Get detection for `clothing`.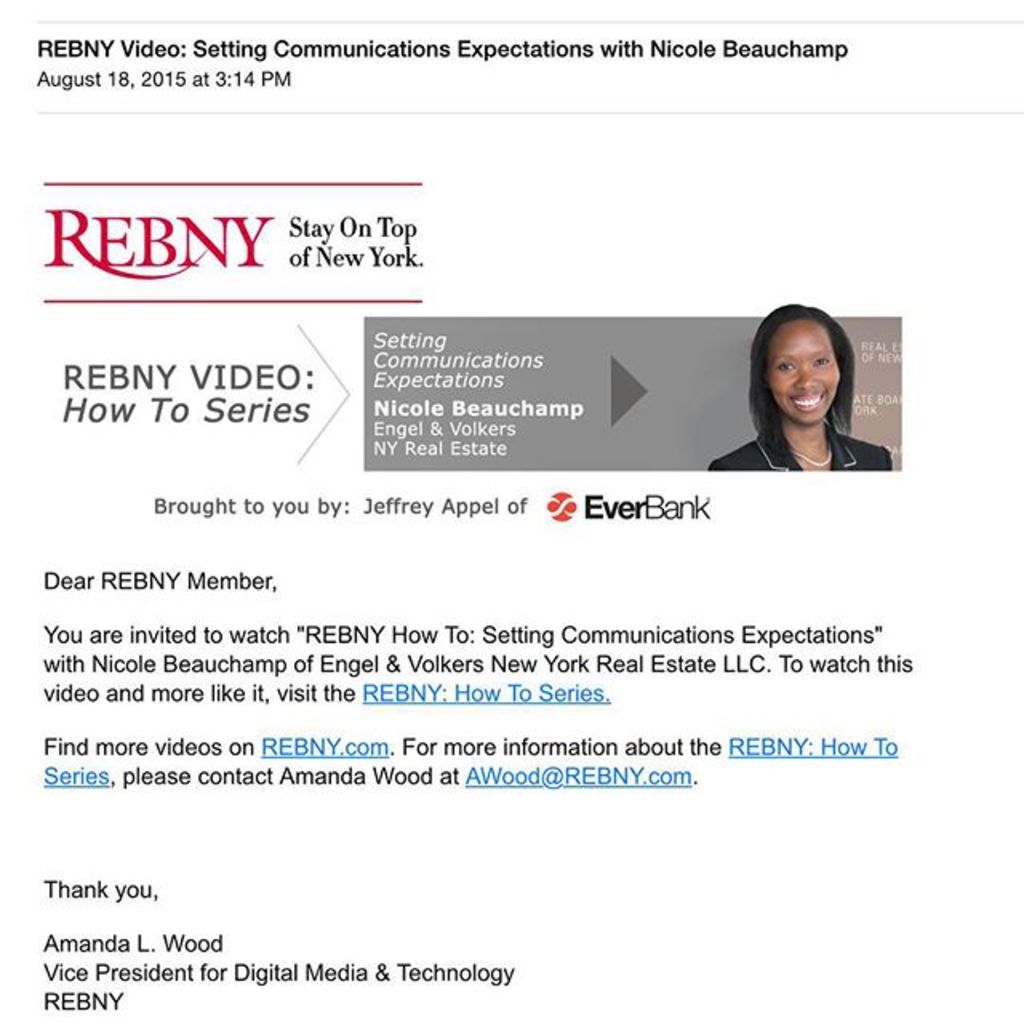
Detection: locate(710, 421, 893, 485).
